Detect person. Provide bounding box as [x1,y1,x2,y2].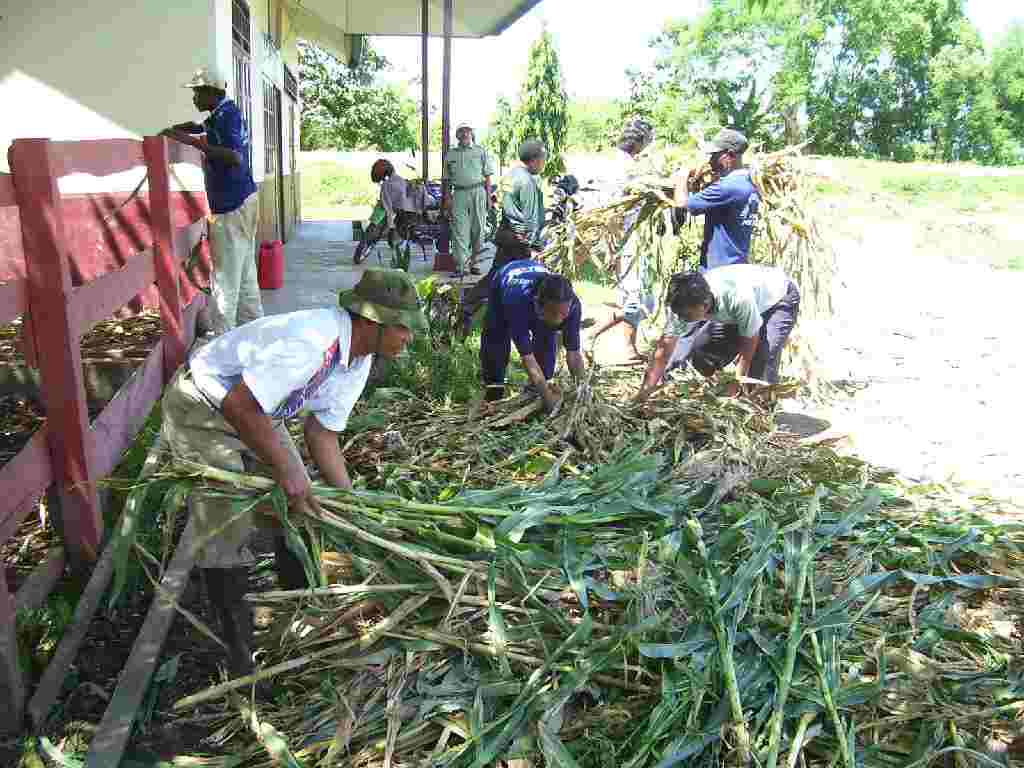
[466,144,542,327].
